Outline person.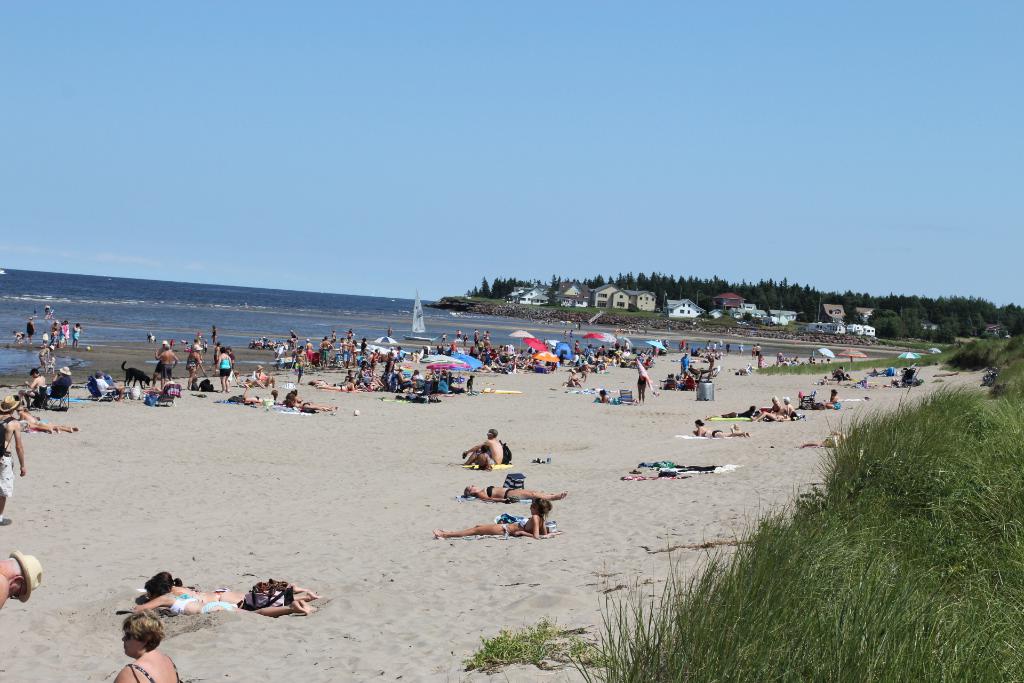
Outline: Rect(465, 484, 568, 503).
